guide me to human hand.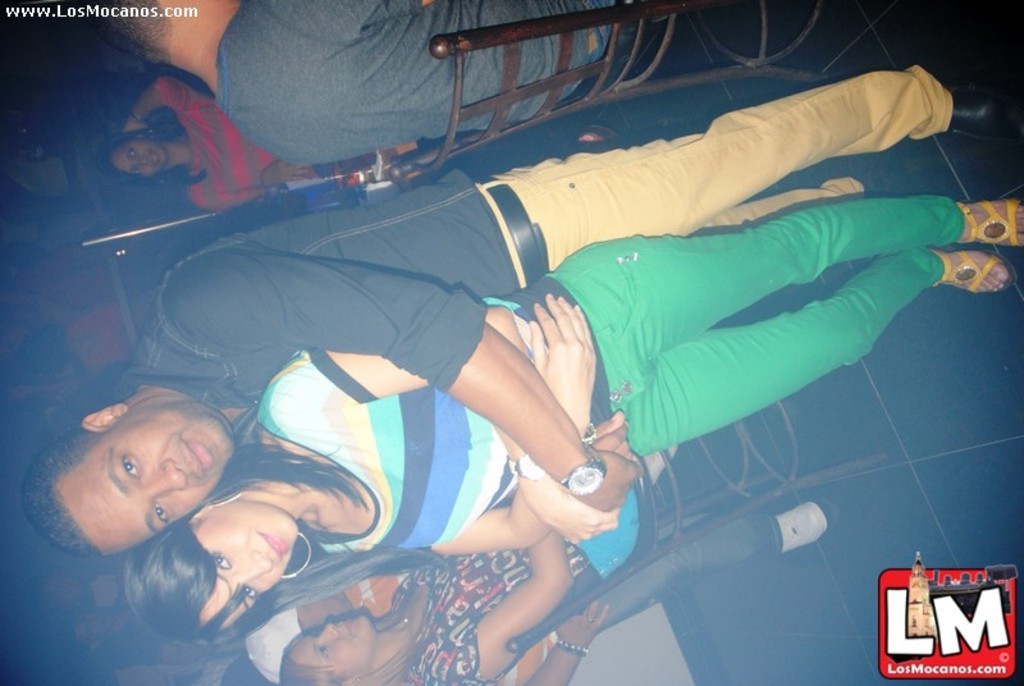
Guidance: box=[559, 448, 645, 513].
